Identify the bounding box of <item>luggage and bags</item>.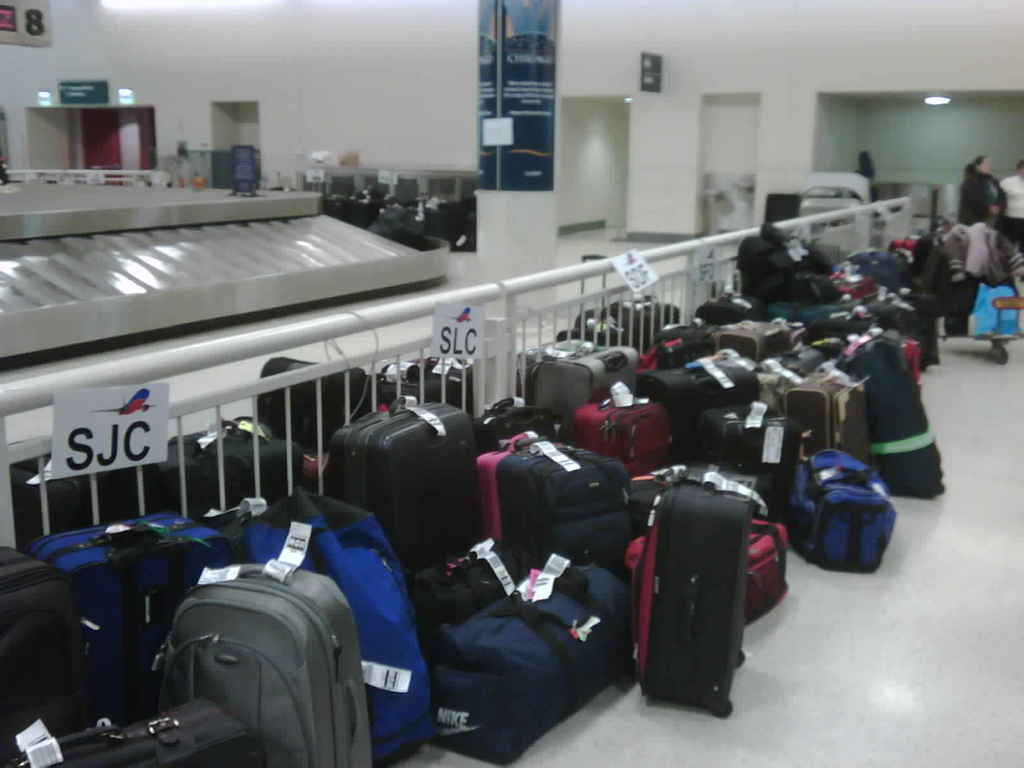
bbox=[847, 248, 909, 291].
